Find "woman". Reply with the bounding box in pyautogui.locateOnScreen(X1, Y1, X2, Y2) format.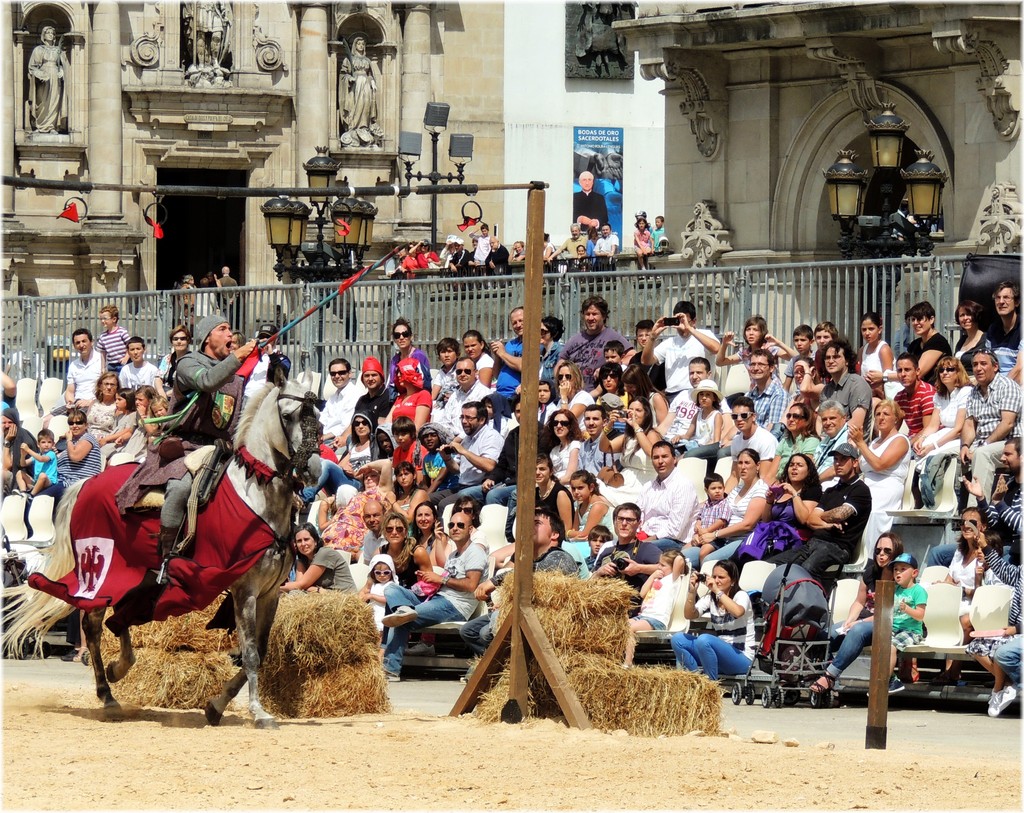
pyautogui.locateOnScreen(379, 358, 431, 429).
